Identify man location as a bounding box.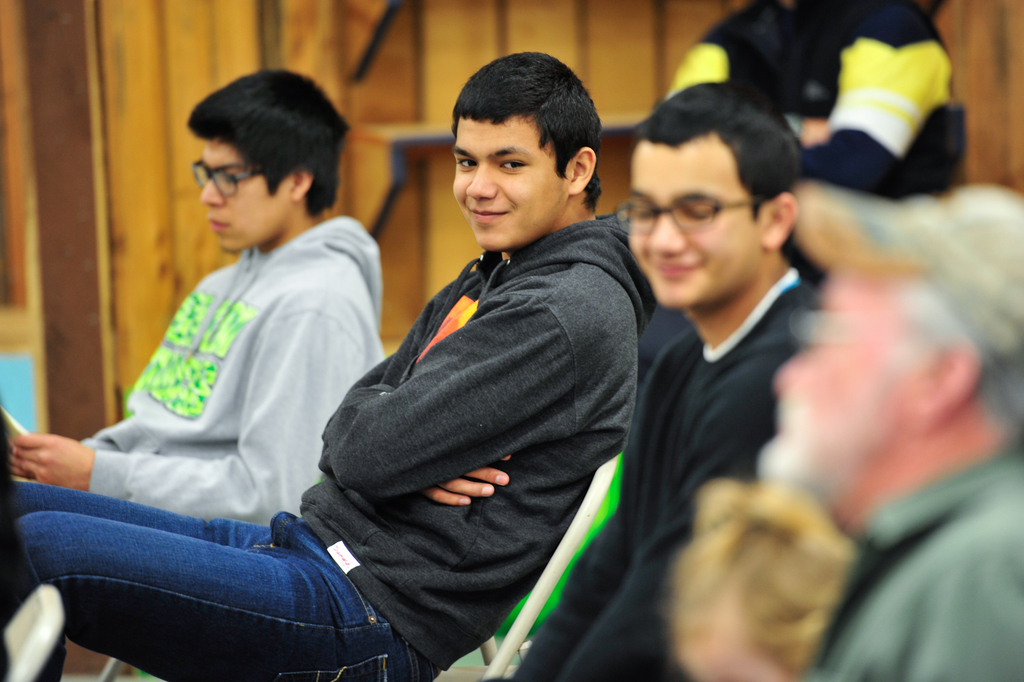
l=0, t=63, r=390, b=534.
